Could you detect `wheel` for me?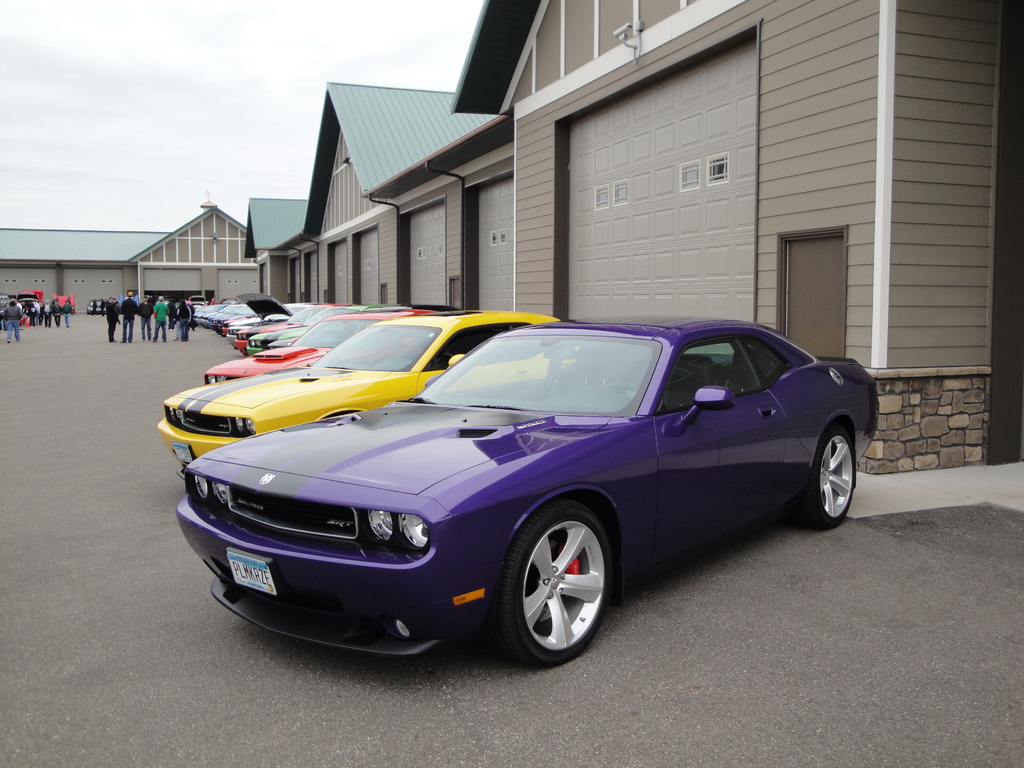
Detection result: x1=602, y1=380, x2=641, y2=393.
